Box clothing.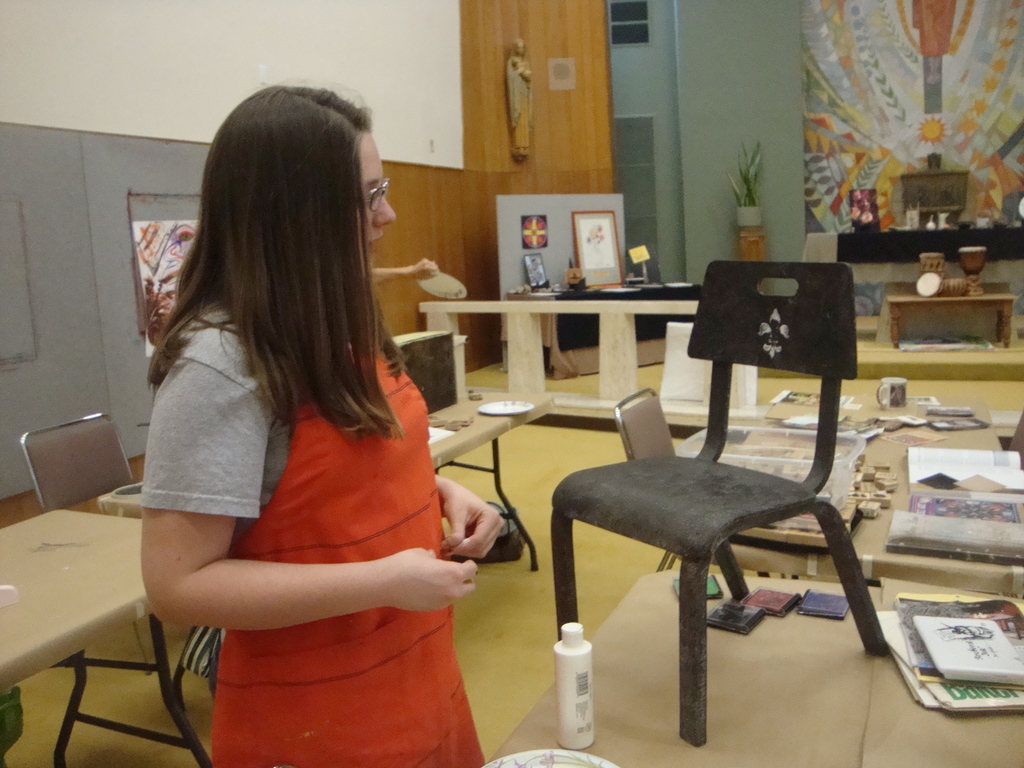
l=138, t=298, r=493, b=726.
